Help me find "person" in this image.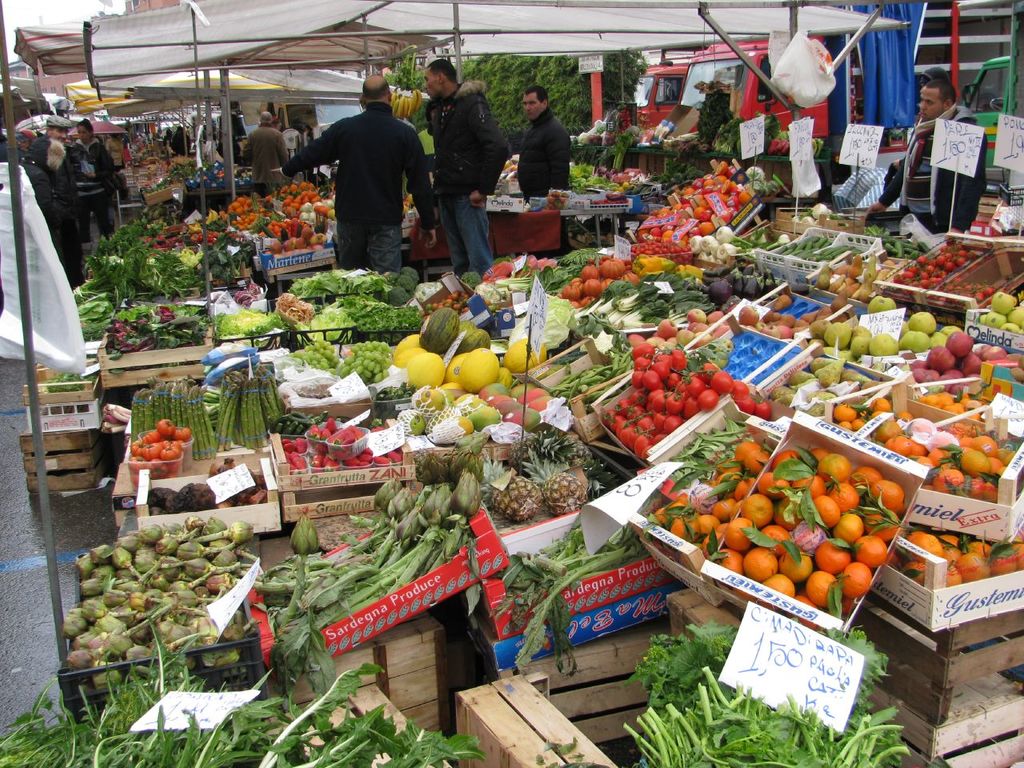
Found it: BBox(170, 126, 192, 154).
